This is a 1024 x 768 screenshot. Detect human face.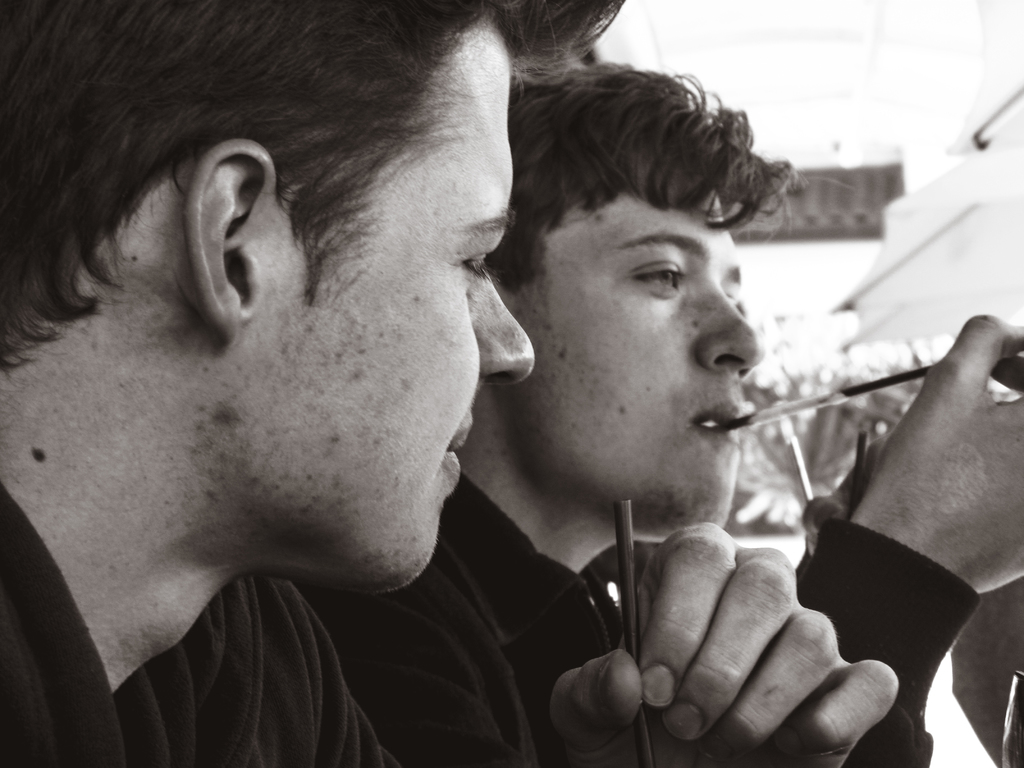
x1=243 y1=24 x2=531 y2=591.
